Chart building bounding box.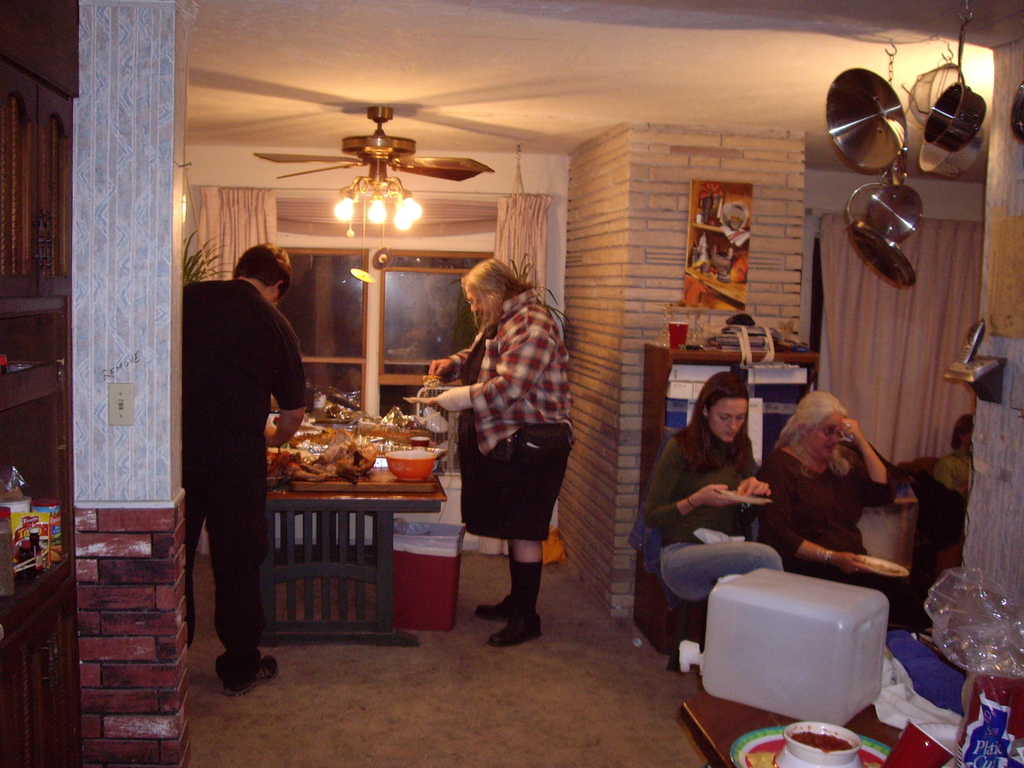
Charted: 0/0/1023/767.
